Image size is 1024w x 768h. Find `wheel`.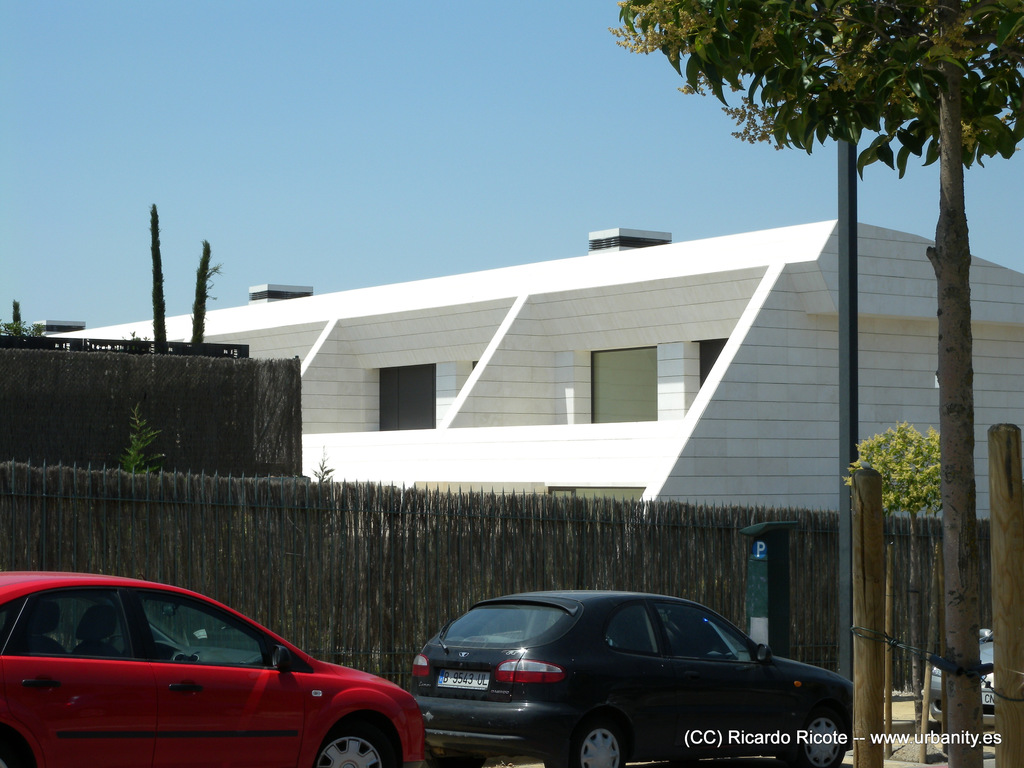
x1=308, y1=713, x2=392, y2=767.
